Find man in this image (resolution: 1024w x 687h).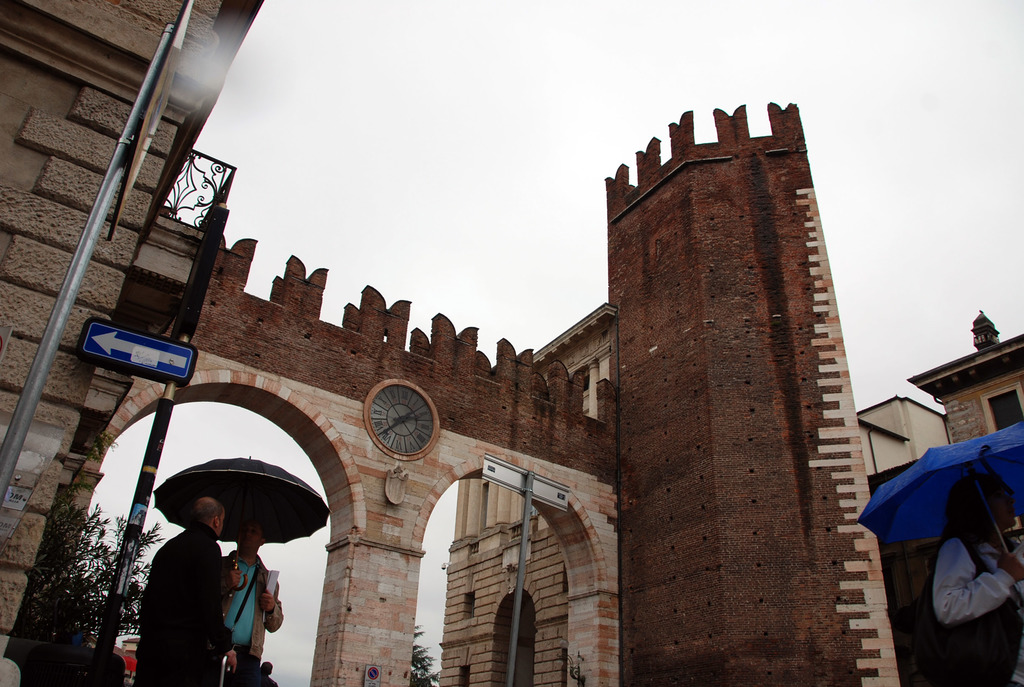
[223,522,286,686].
